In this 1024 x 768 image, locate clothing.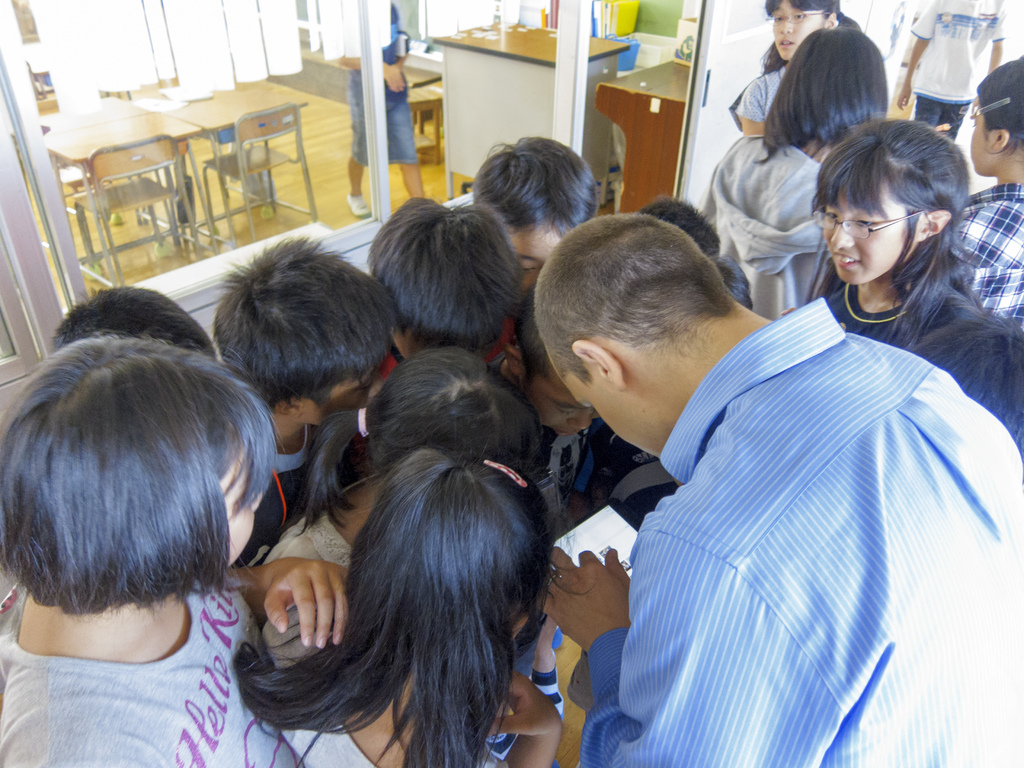
Bounding box: 241,606,506,767.
